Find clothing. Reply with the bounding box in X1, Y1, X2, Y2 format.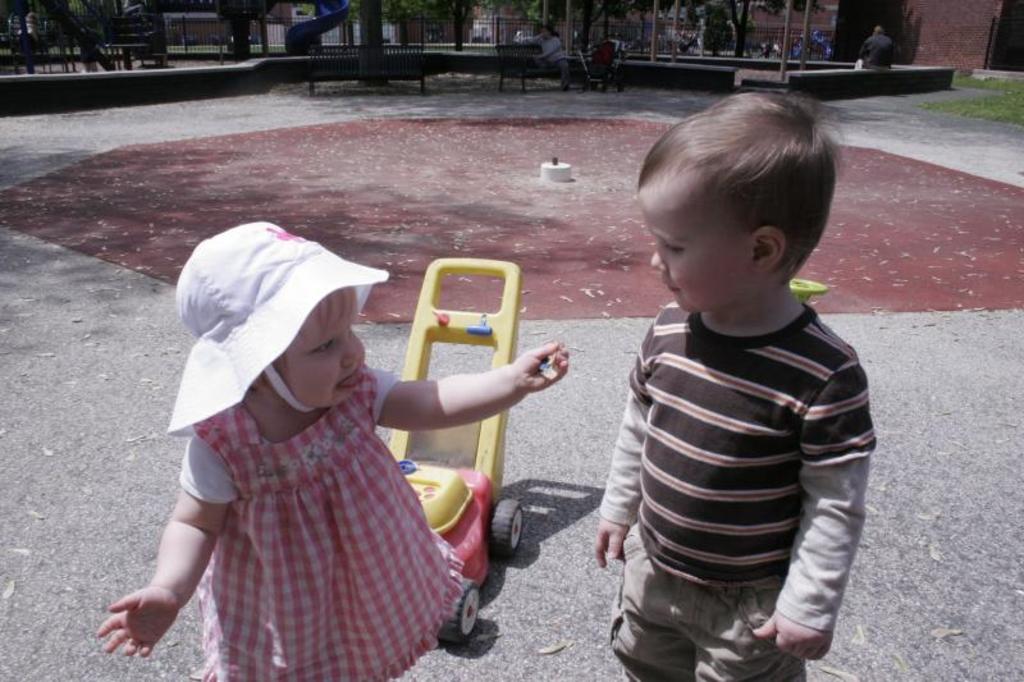
604, 301, 879, 681.
